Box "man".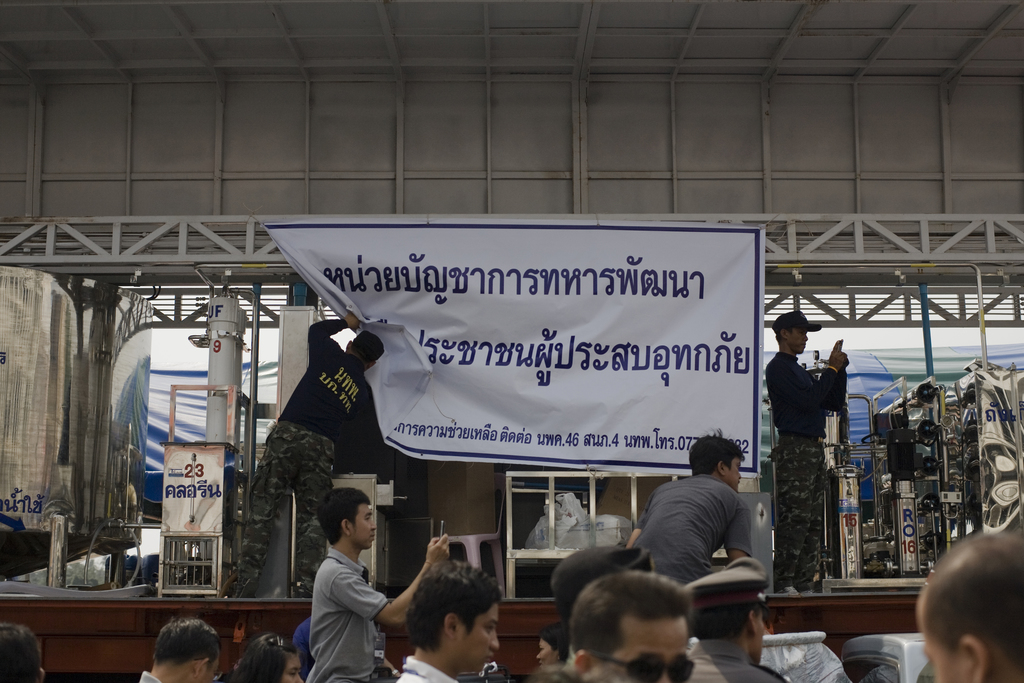
detection(760, 308, 844, 591).
